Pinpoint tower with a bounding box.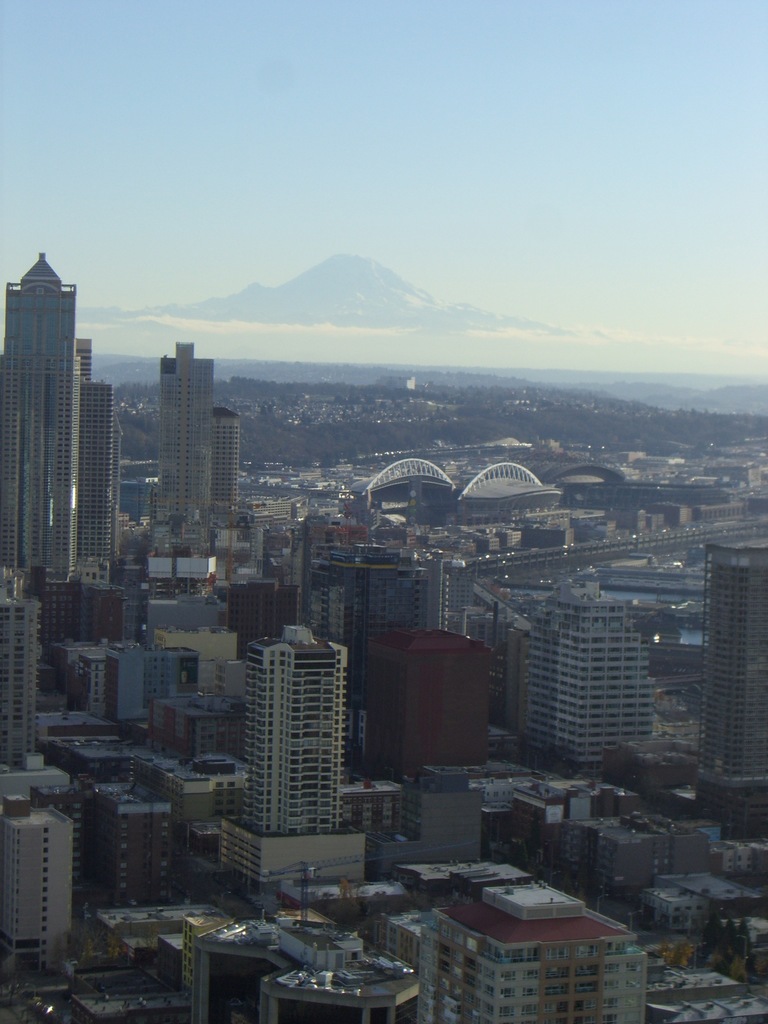
rect(148, 335, 218, 531).
